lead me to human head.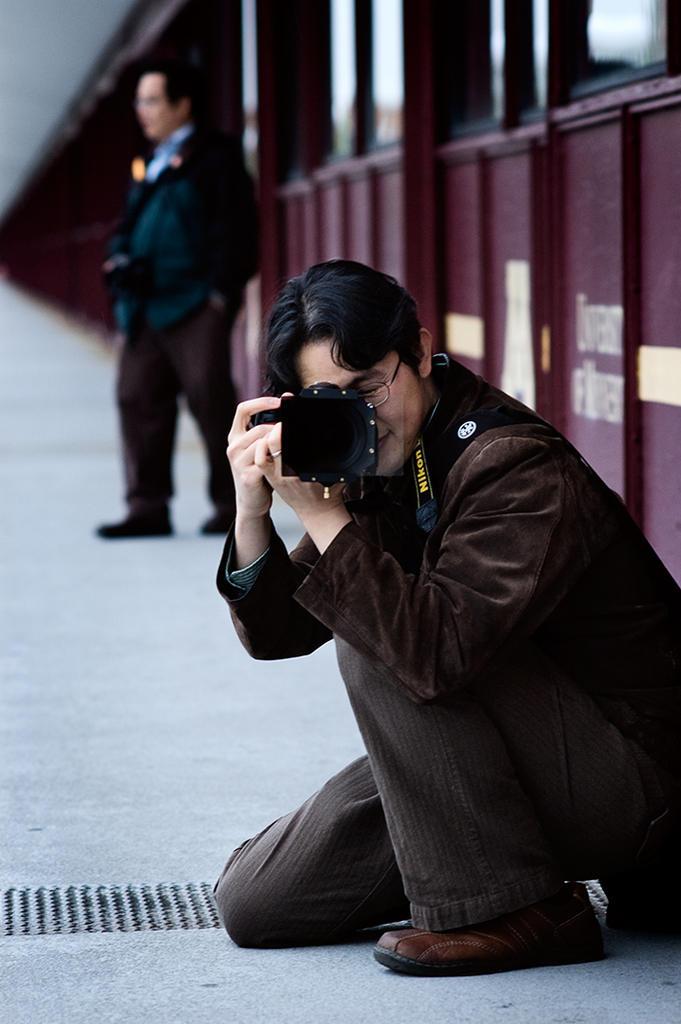
Lead to 235 255 437 494.
